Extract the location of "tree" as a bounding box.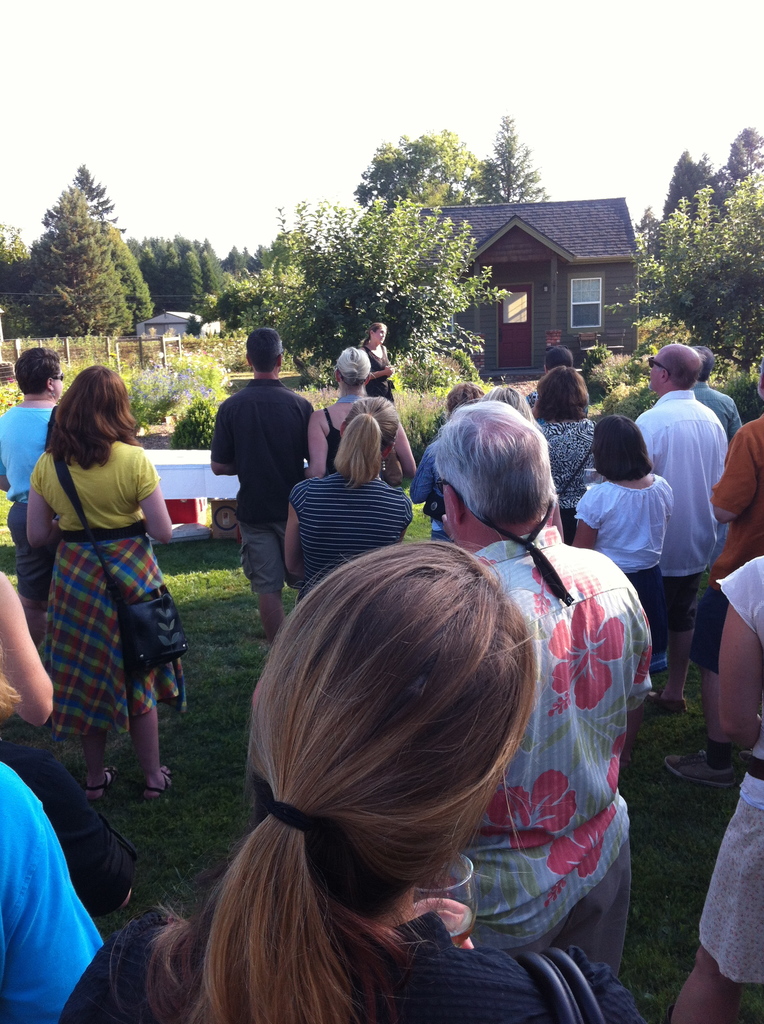
458:111:545:206.
